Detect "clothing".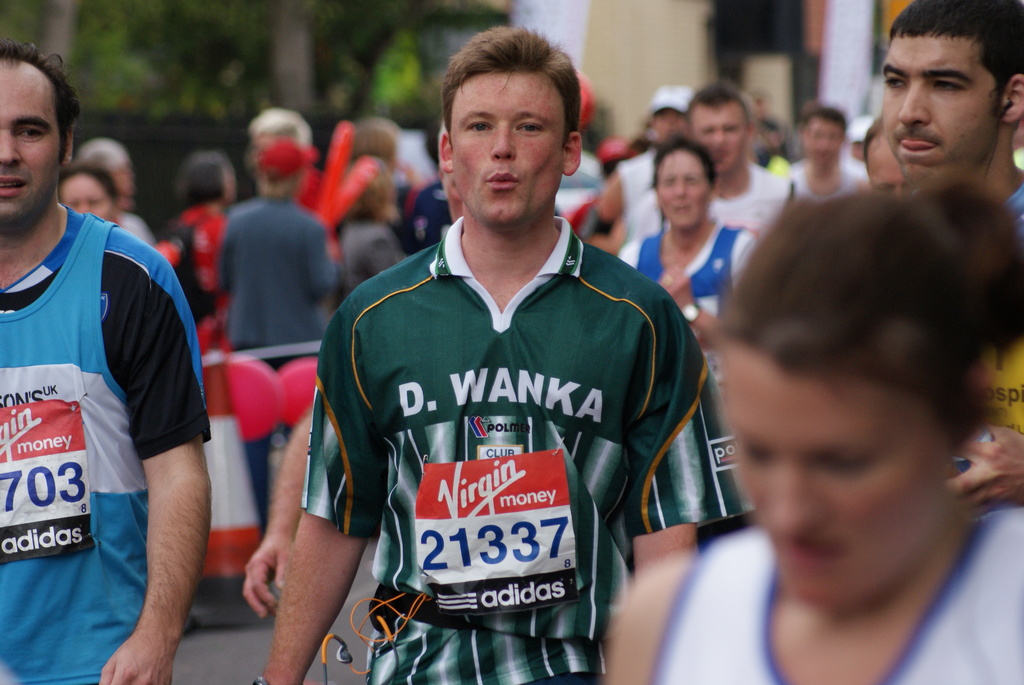
Detected at (left=294, top=209, right=748, bottom=684).
